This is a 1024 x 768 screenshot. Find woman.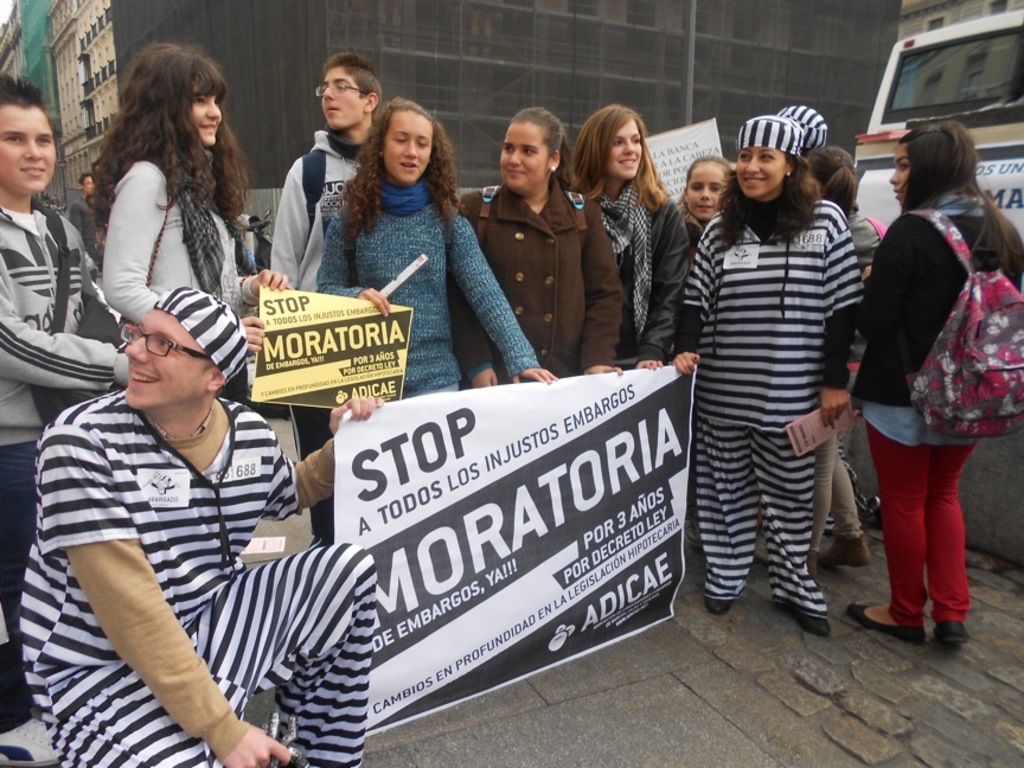
Bounding box: [x1=448, y1=110, x2=626, y2=385].
